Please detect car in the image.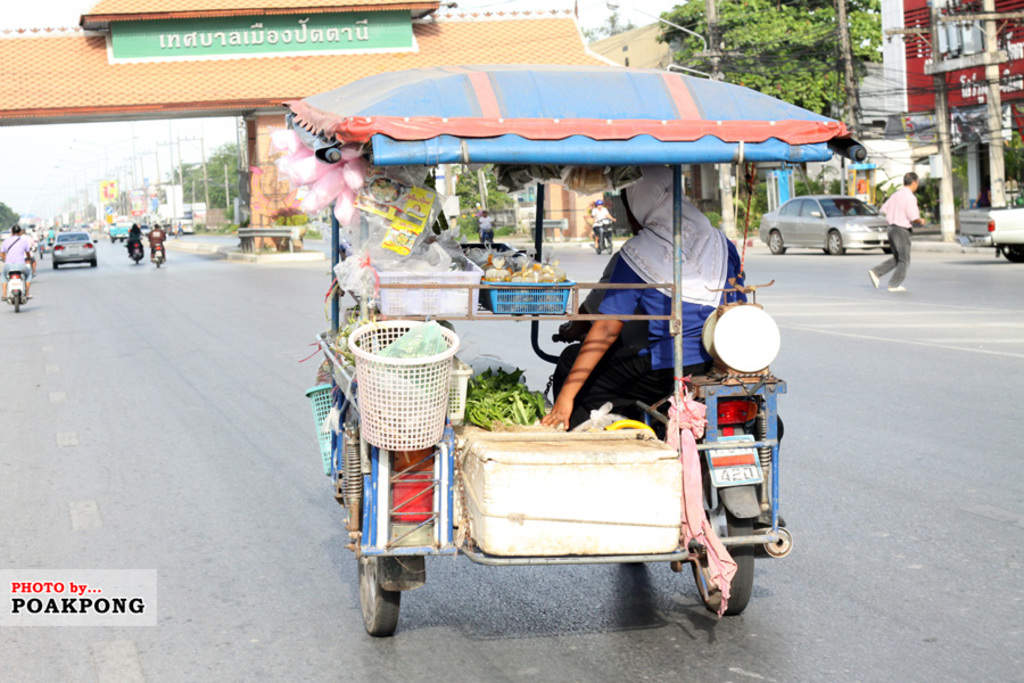
55,233,92,265.
